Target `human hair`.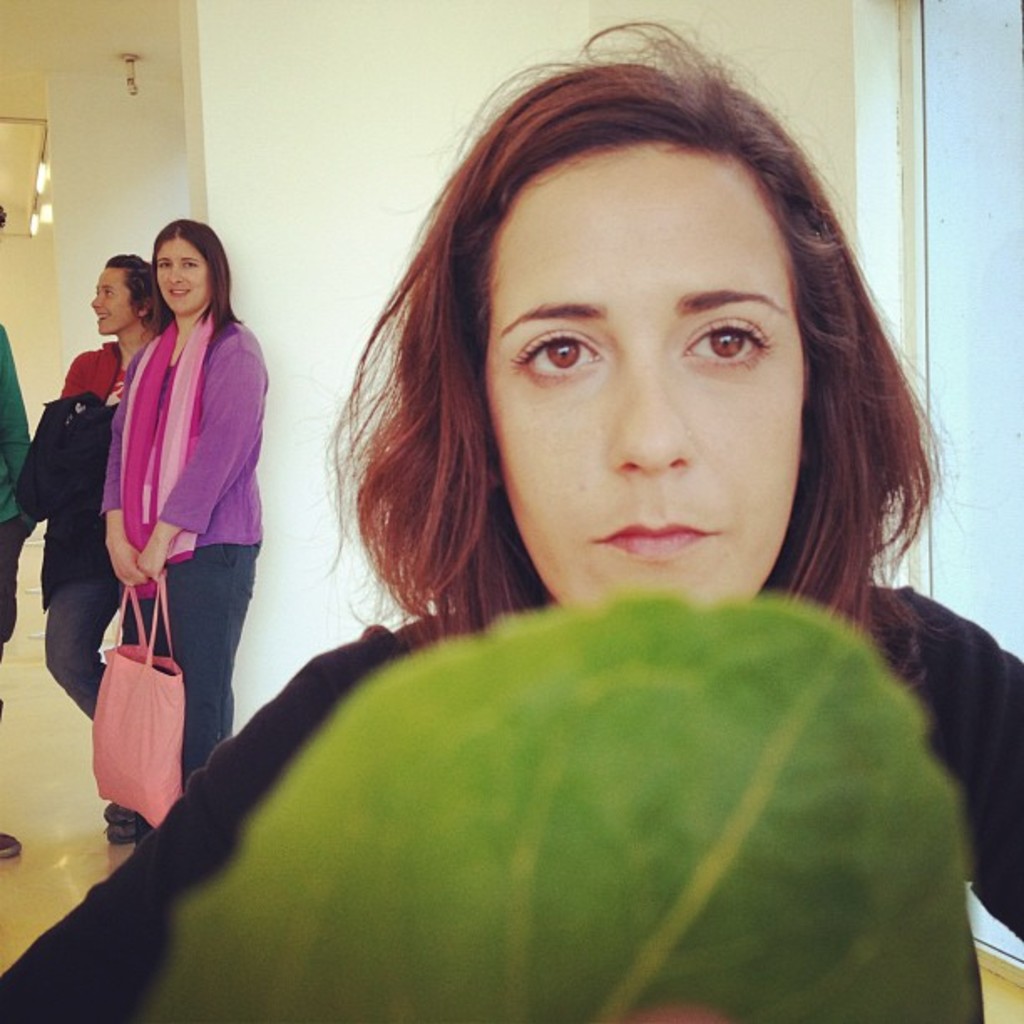
Target region: rect(104, 251, 159, 330).
